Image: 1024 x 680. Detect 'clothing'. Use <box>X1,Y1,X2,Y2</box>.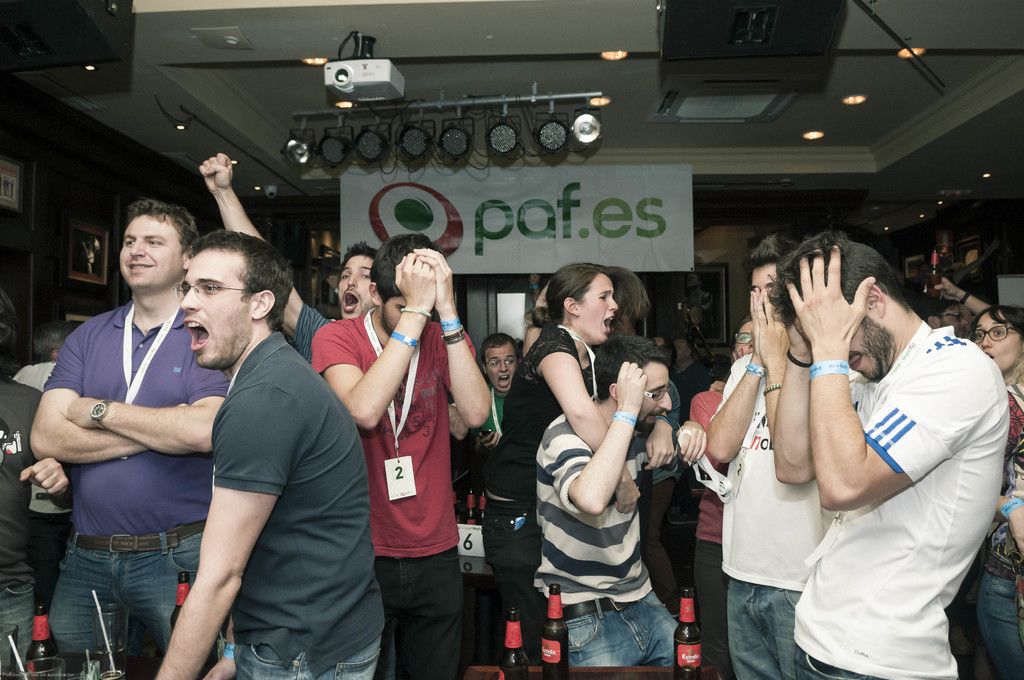
<box>312,307,461,679</box>.
